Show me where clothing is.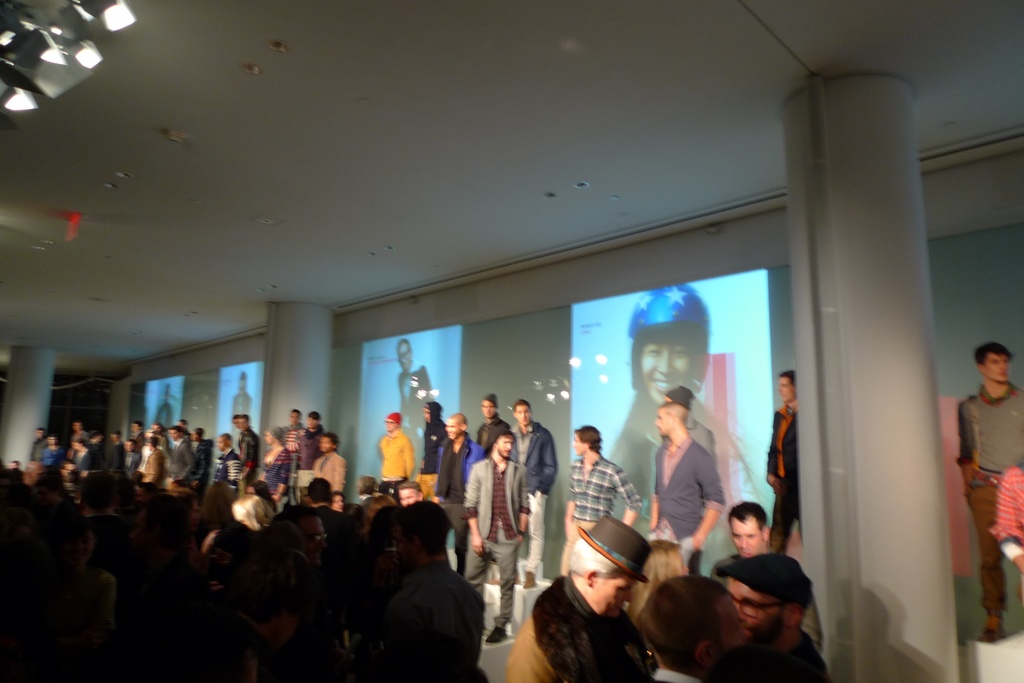
clothing is at x1=163, y1=437, x2=195, y2=477.
